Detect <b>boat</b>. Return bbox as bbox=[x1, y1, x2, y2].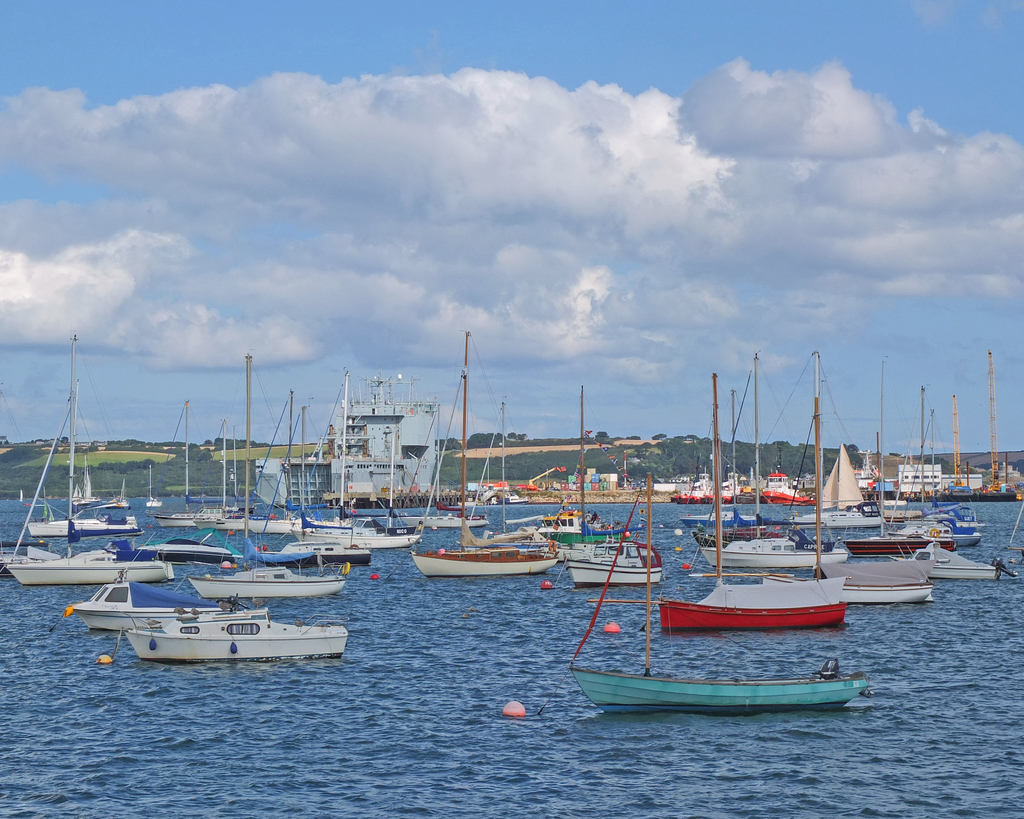
bbox=[124, 614, 342, 667].
